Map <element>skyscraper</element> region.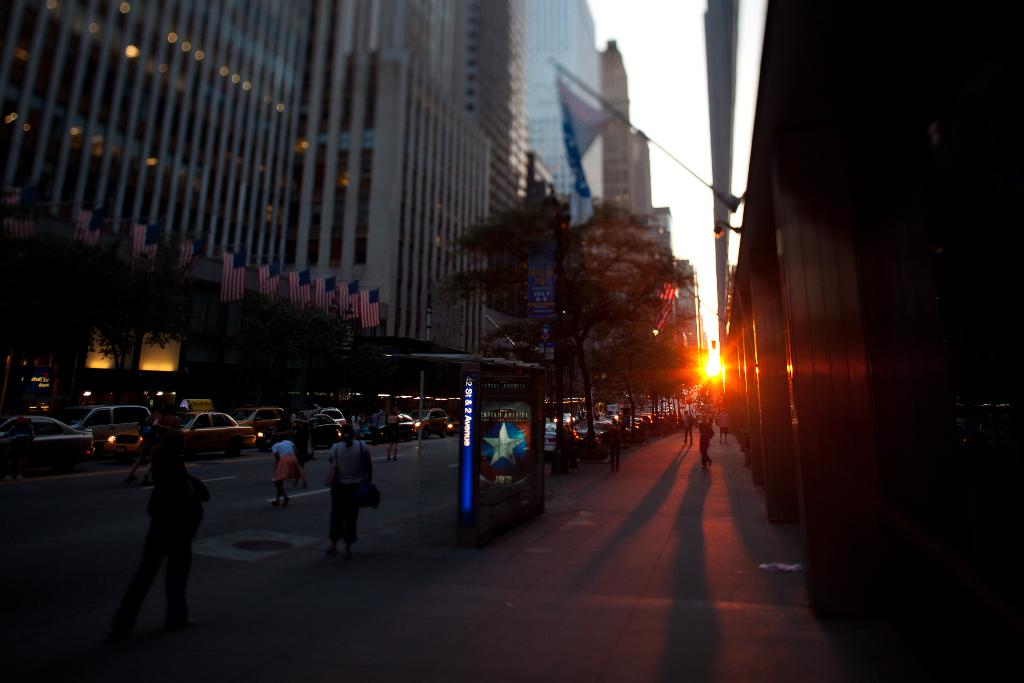
Mapped to [630, 126, 653, 222].
